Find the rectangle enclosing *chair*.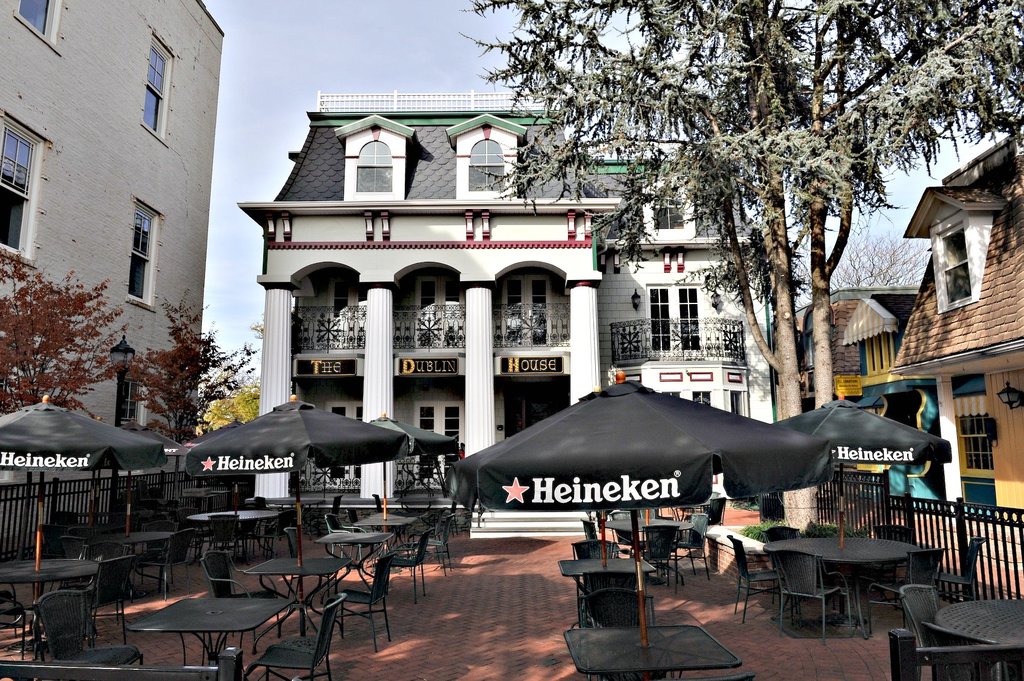
region(881, 524, 916, 562).
